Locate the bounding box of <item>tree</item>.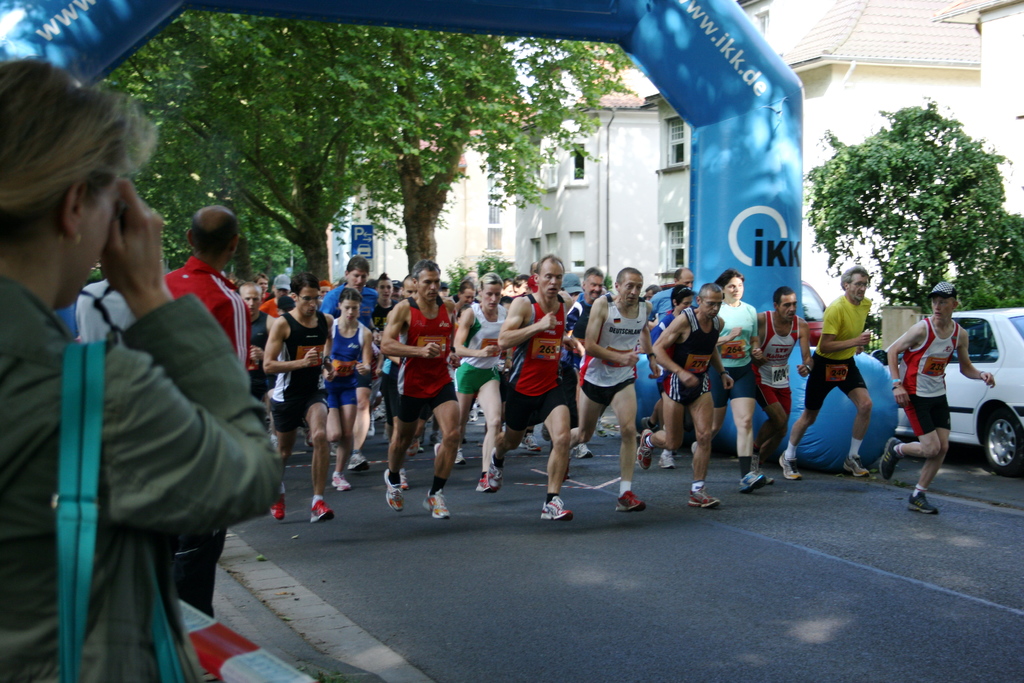
Bounding box: 106, 5, 477, 402.
